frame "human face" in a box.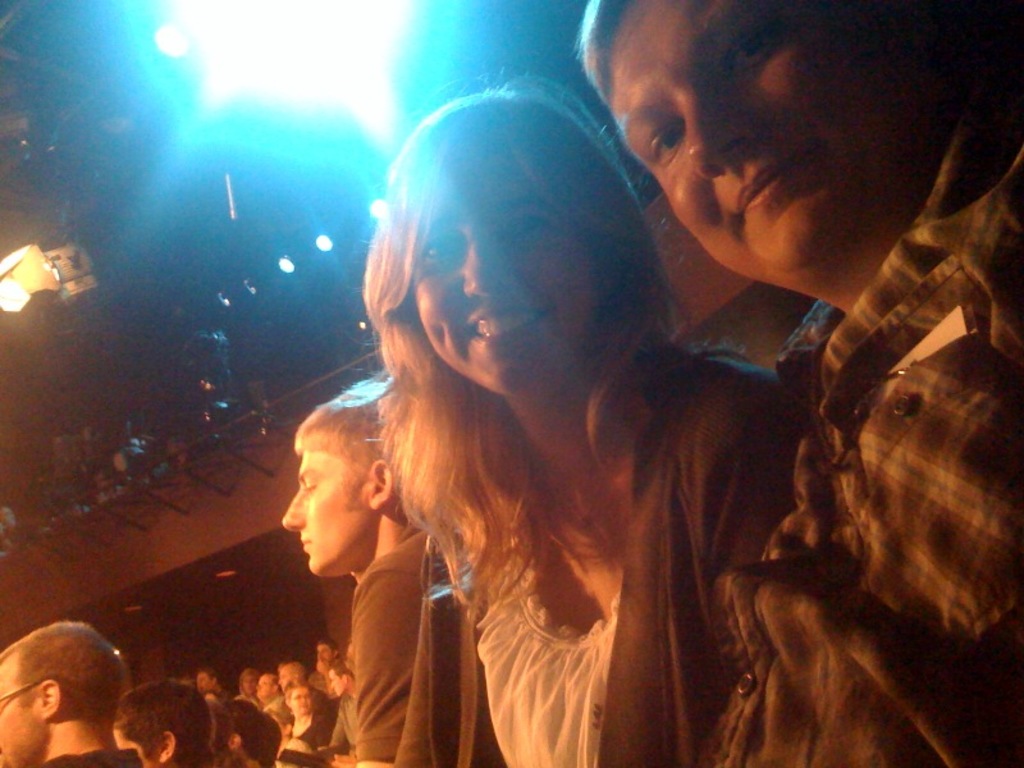
<region>279, 444, 376, 571</region>.
